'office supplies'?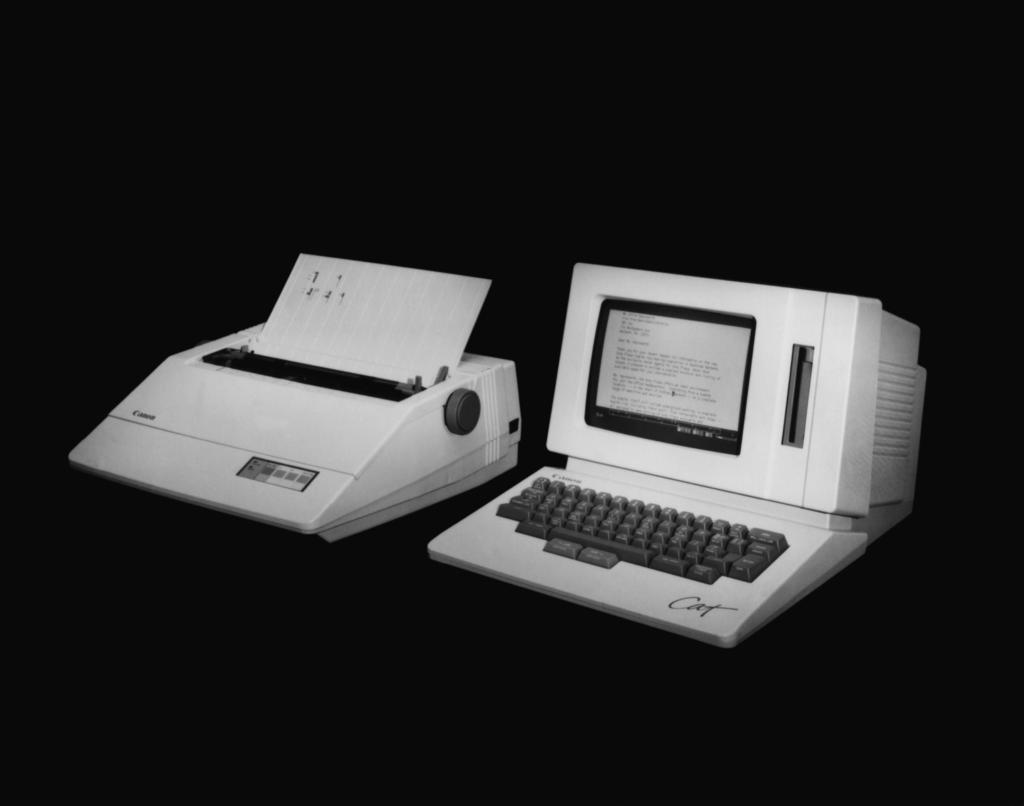
[x1=65, y1=246, x2=527, y2=531]
